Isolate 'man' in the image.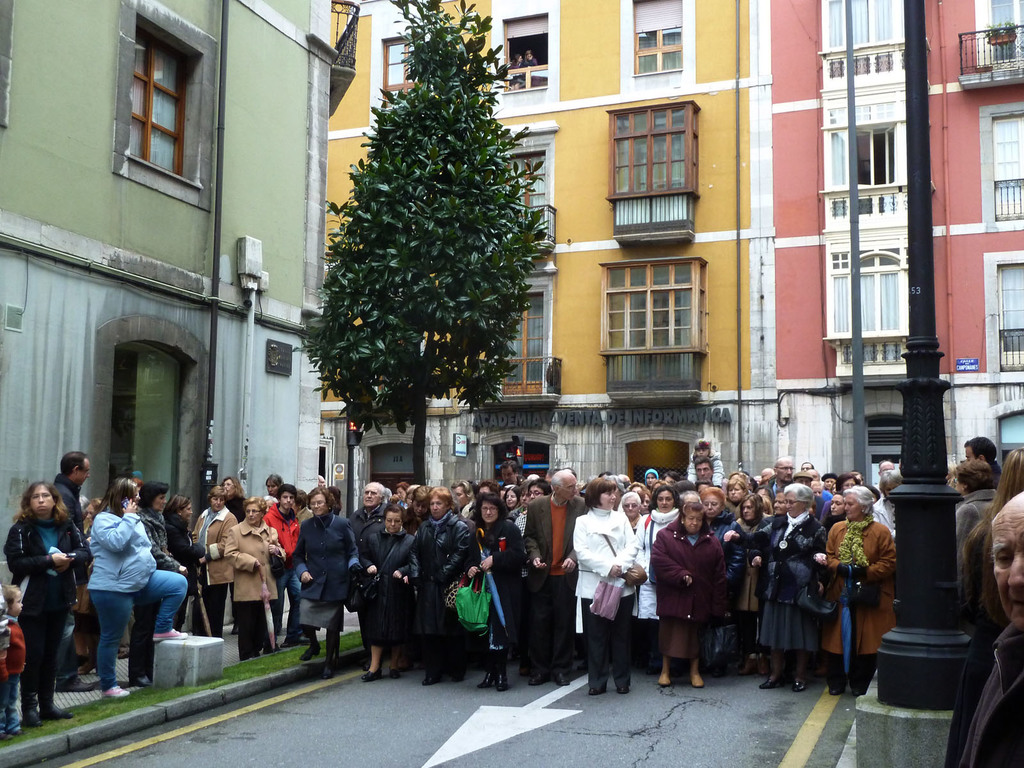
Isolated region: <box>263,482,316,646</box>.
